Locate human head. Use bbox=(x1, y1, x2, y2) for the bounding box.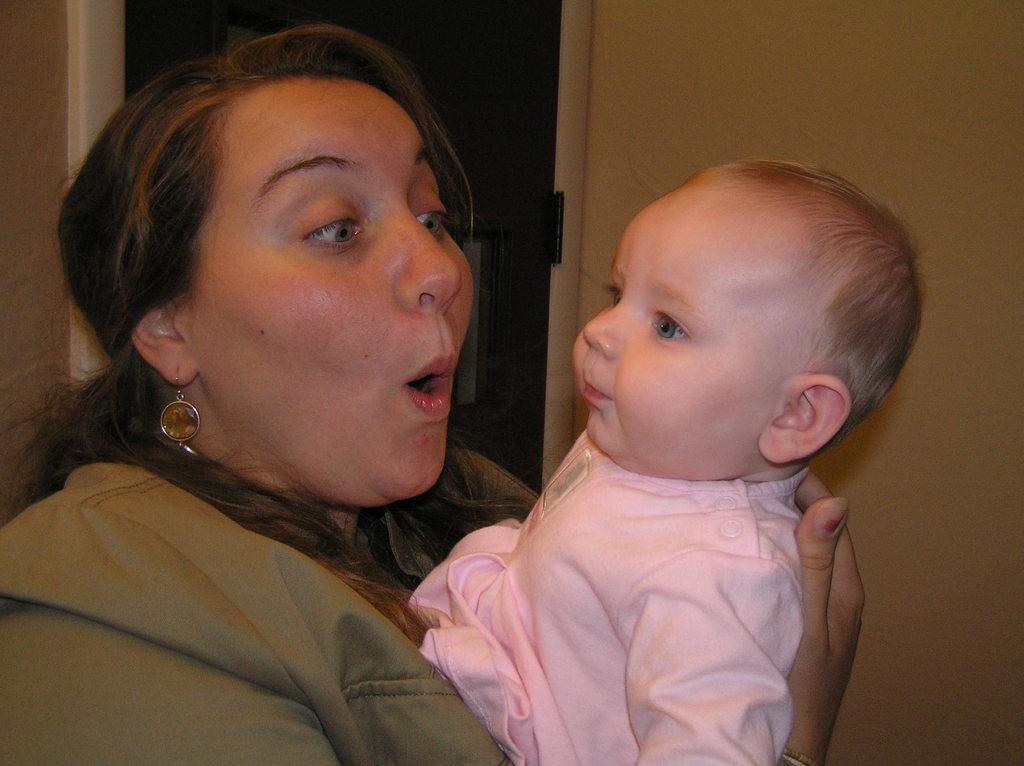
bbox=(56, 48, 477, 512).
